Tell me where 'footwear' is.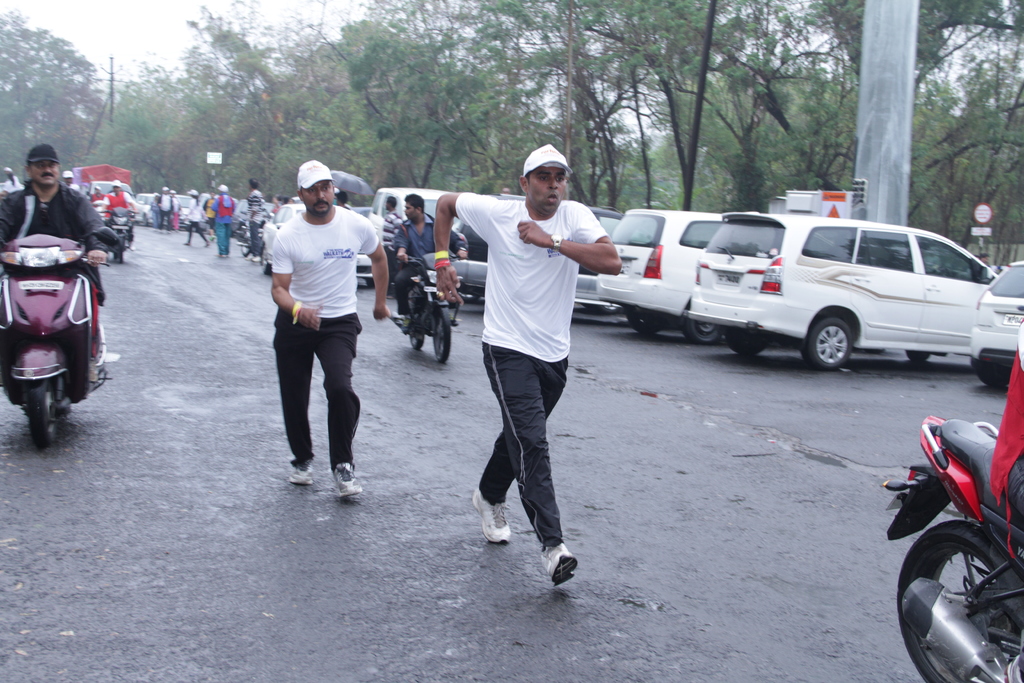
'footwear' is at 329, 462, 363, 500.
